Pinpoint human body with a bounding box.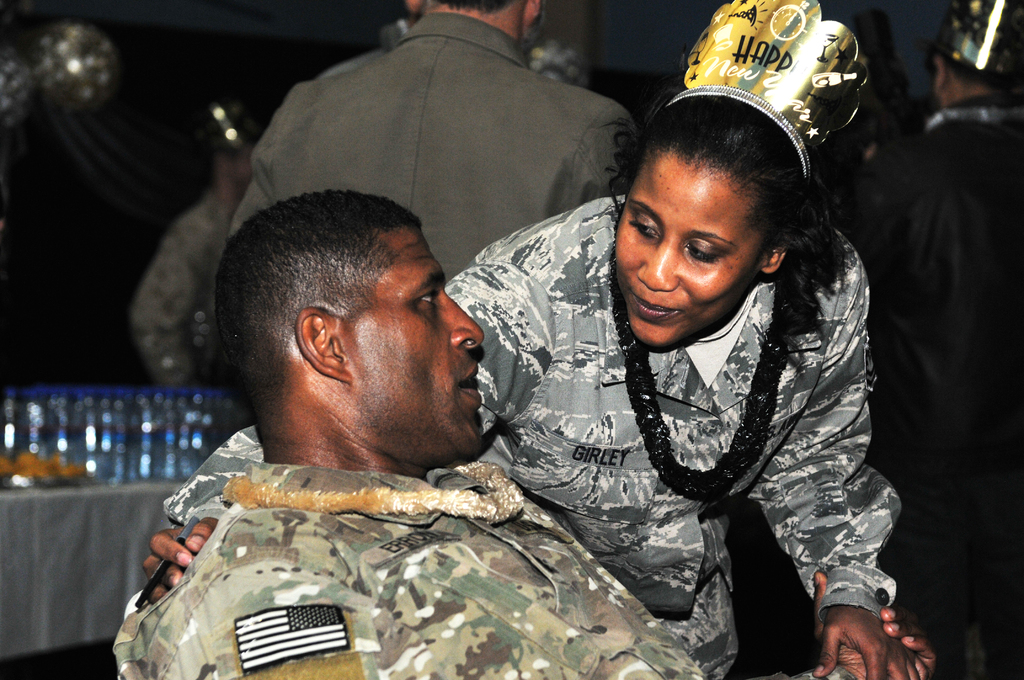
231, 0, 645, 286.
